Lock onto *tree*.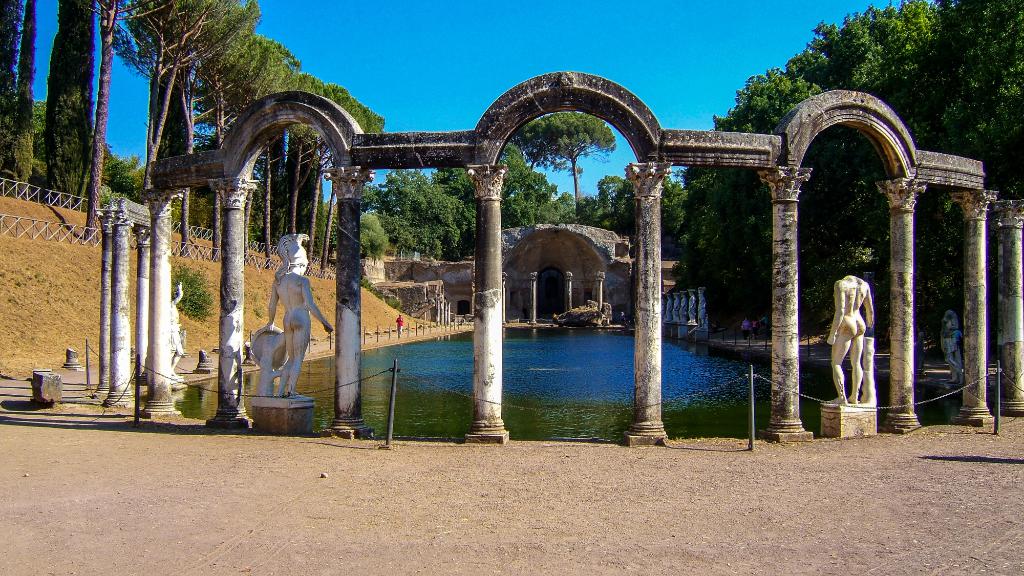
Locked: detection(324, 101, 391, 272).
